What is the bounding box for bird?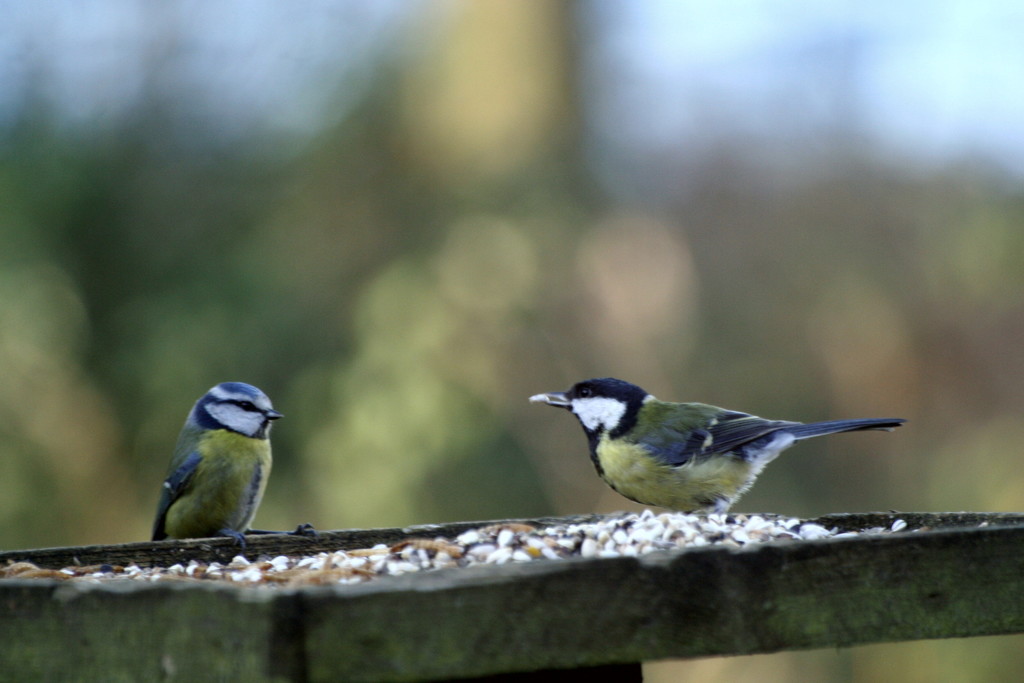
x1=139, y1=394, x2=285, y2=546.
